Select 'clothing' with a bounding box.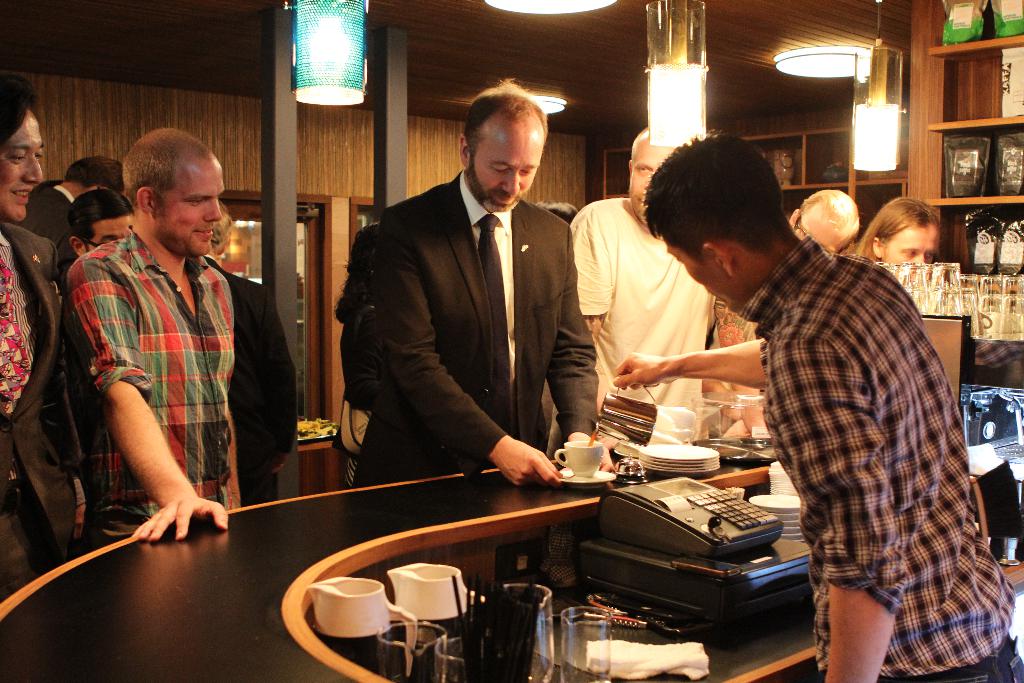
BBox(696, 299, 762, 429).
